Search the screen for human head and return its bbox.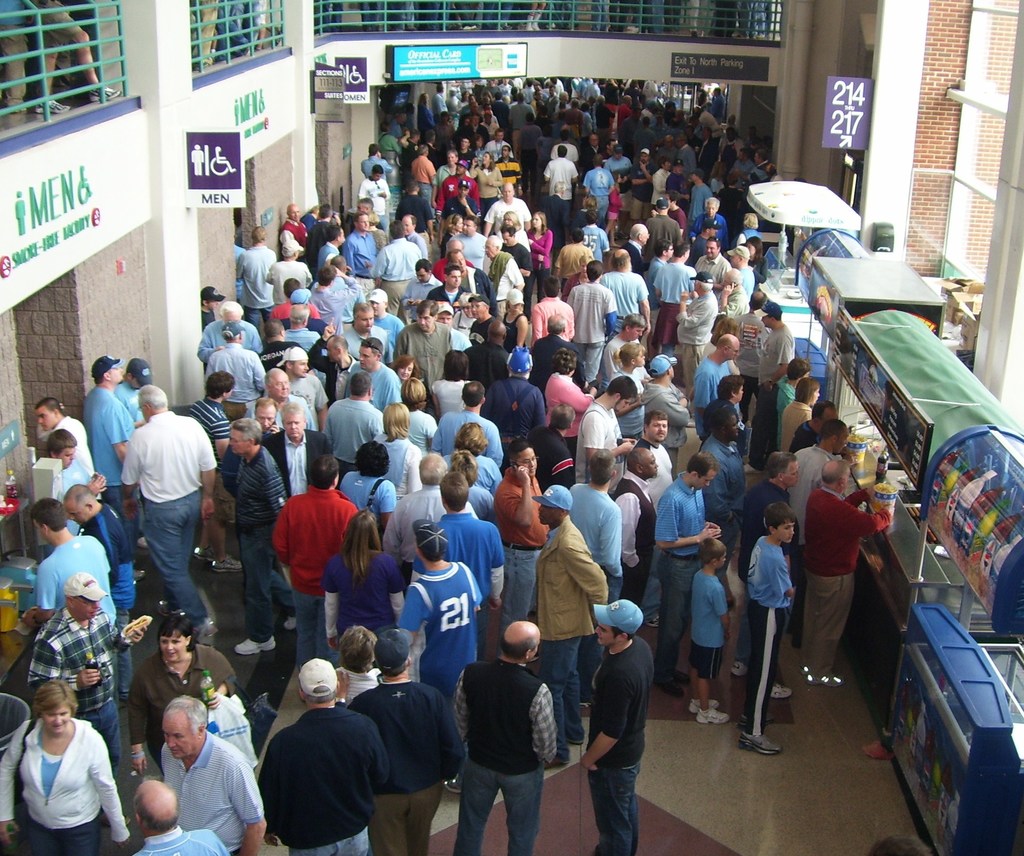
Found: 607:372:636:416.
